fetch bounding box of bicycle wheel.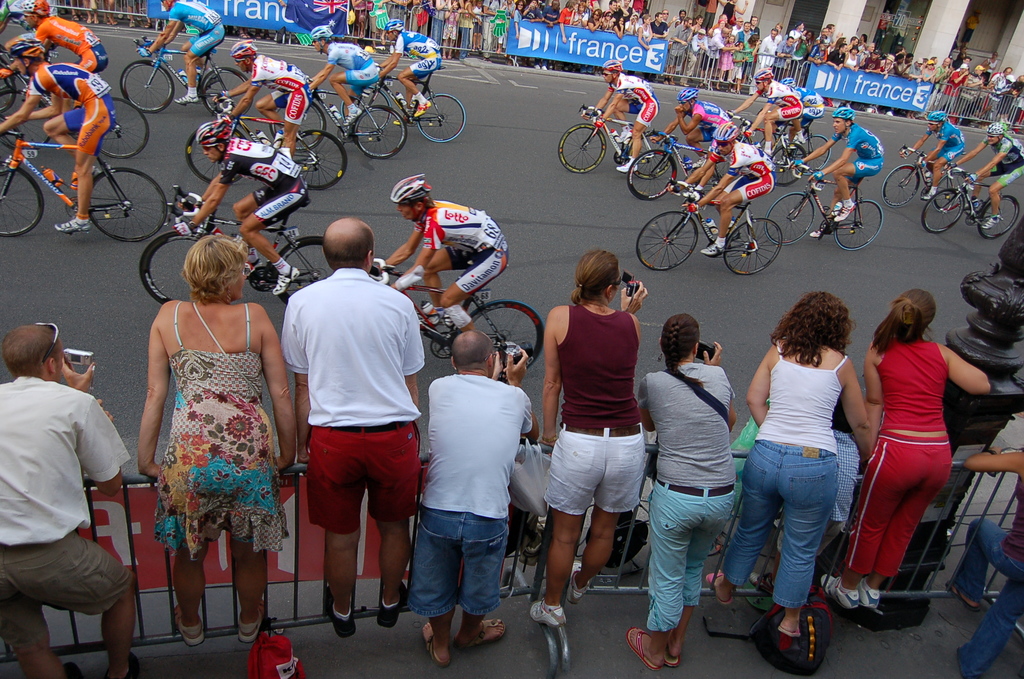
Bbox: 291, 129, 347, 190.
